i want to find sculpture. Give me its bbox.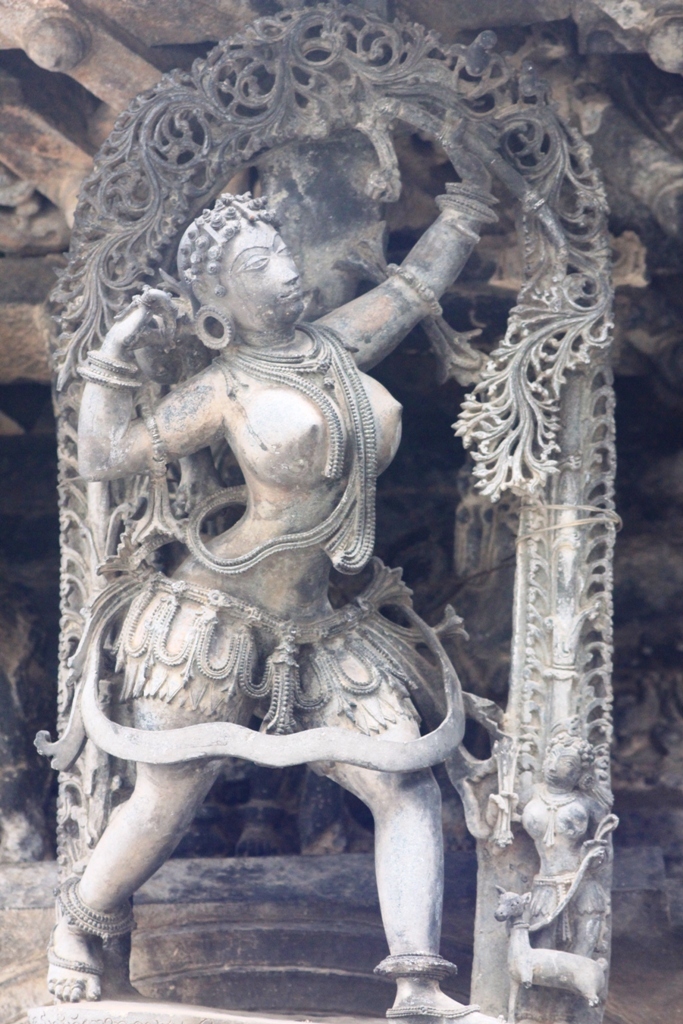
Rect(29, 73, 611, 1023).
